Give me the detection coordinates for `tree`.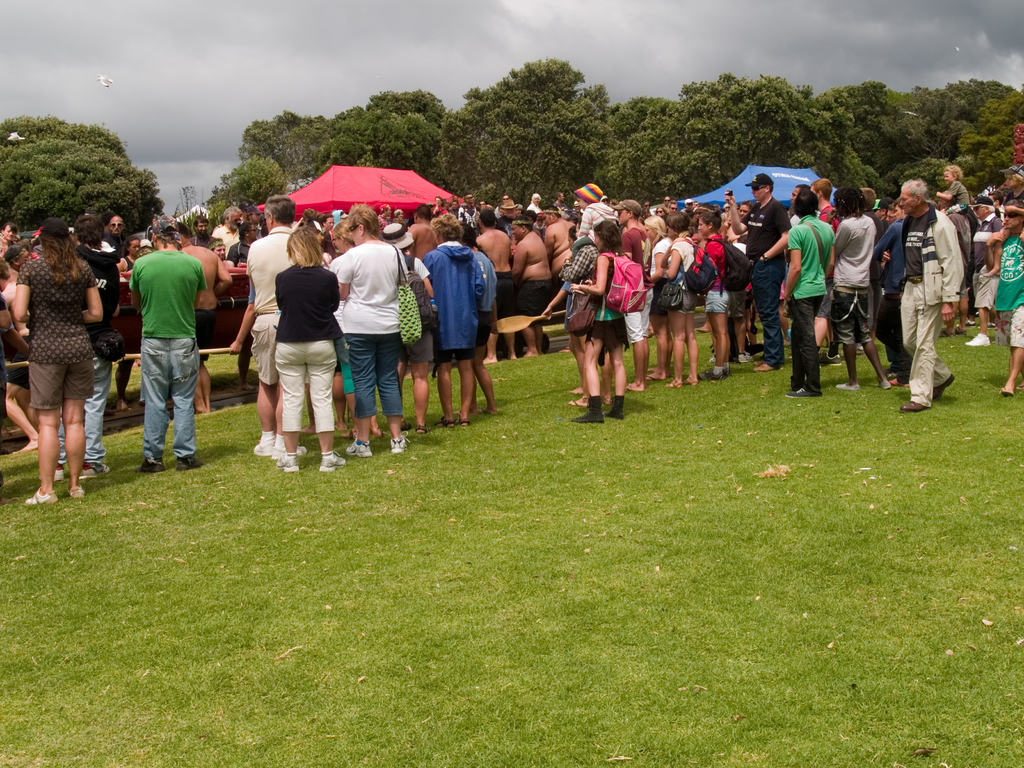
819:78:914:200.
